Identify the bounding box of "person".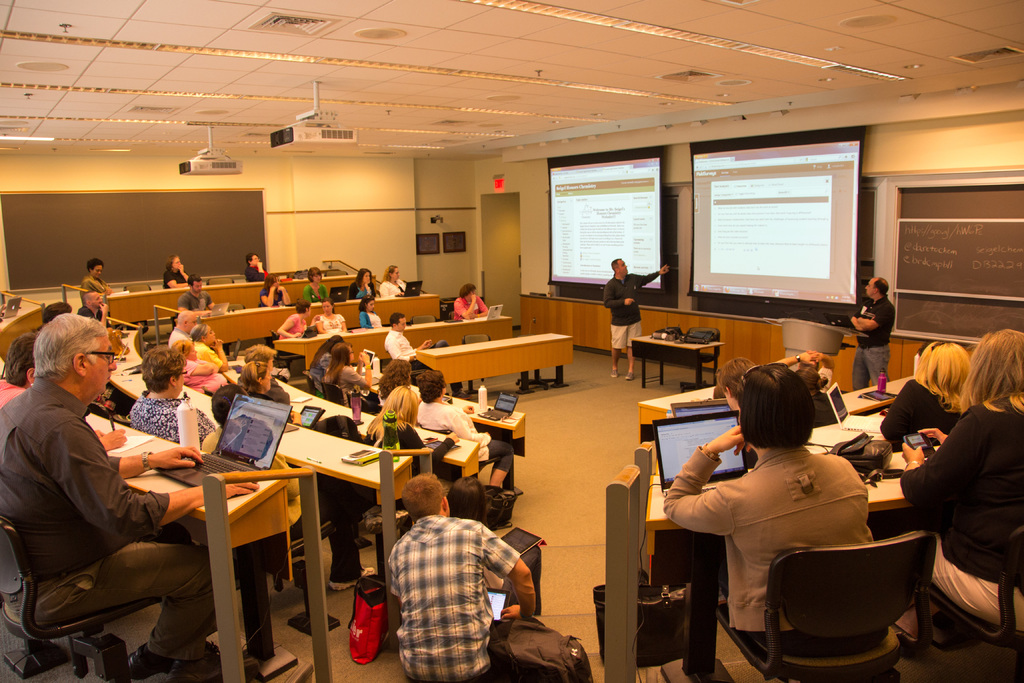
BBox(313, 298, 346, 333).
